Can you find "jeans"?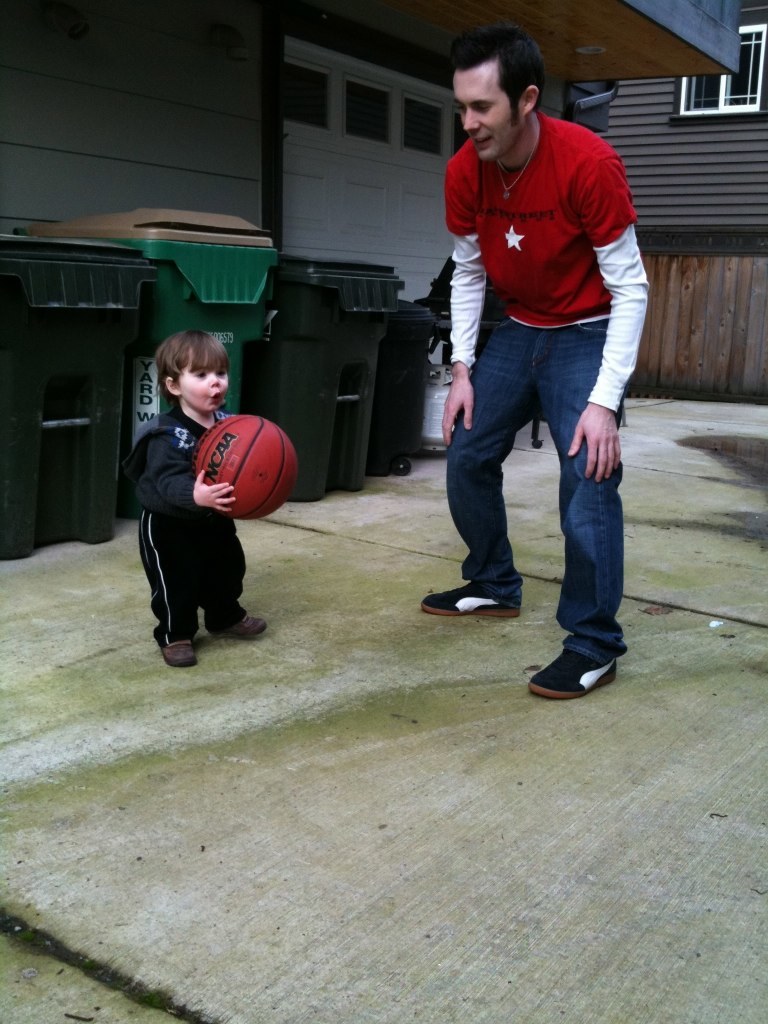
Yes, bounding box: region(117, 514, 264, 645).
